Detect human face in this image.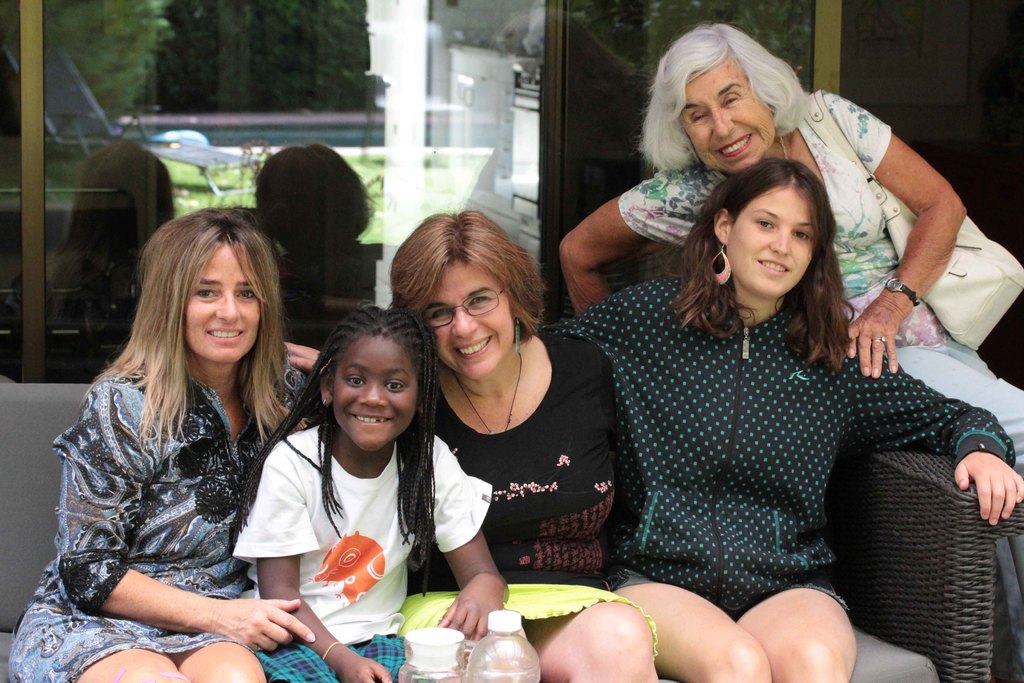
Detection: {"left": 332, "top": 336, "right": 418, "bottom": 453}.
